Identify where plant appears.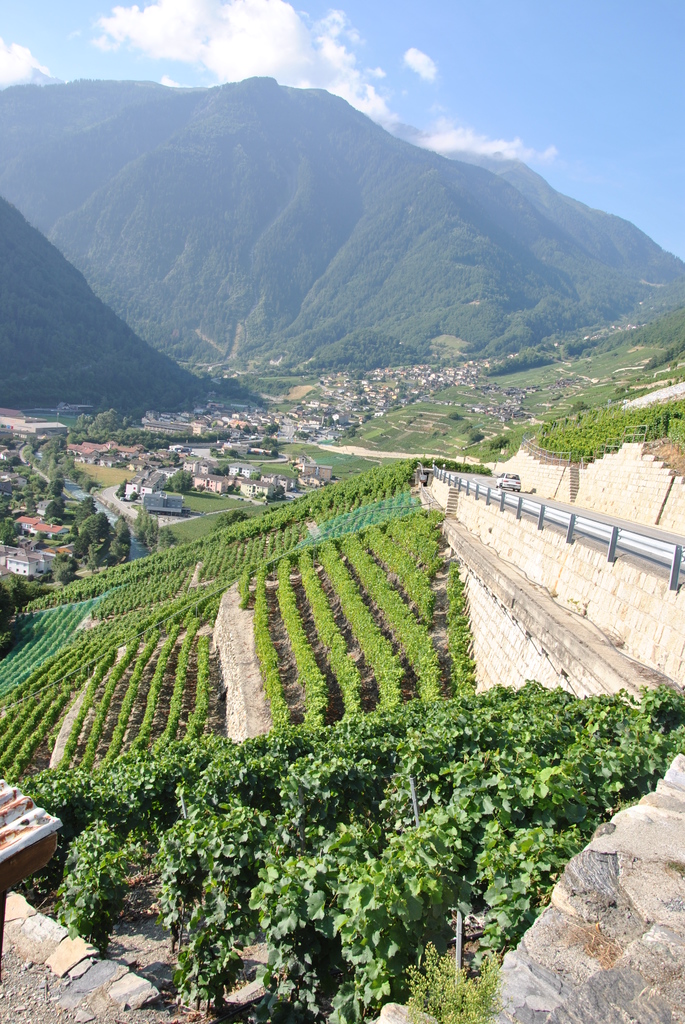
Appears at locate(314, 461, 443, 540).
